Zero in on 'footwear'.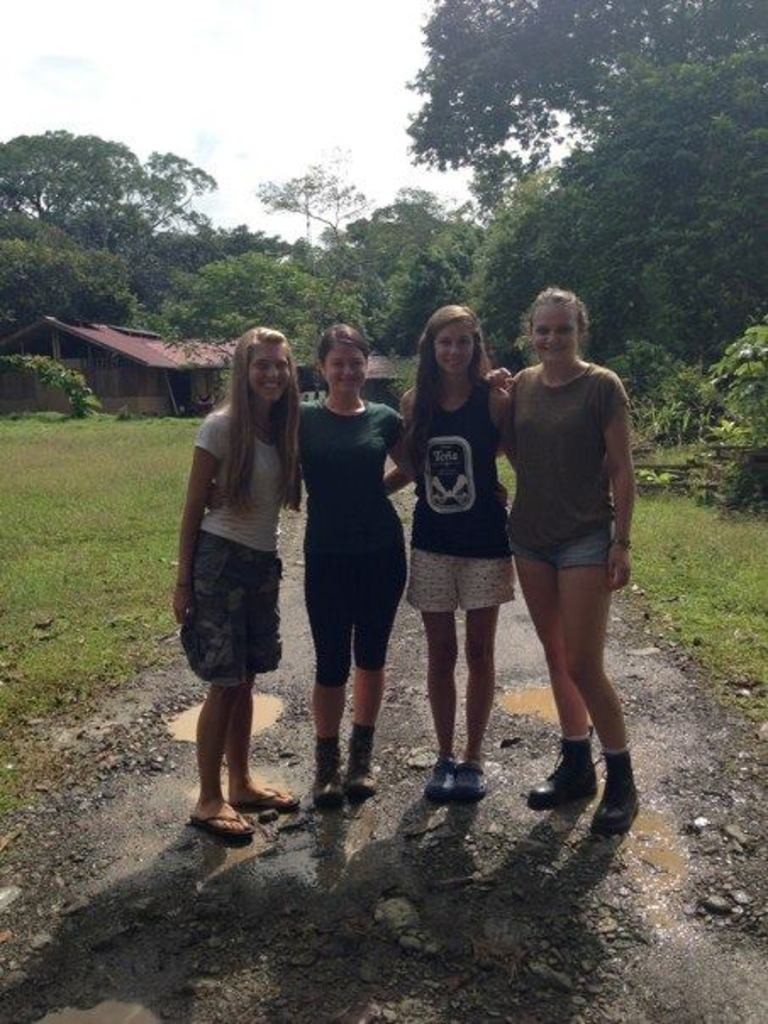
Zeroed in: 449:760:490:799.
